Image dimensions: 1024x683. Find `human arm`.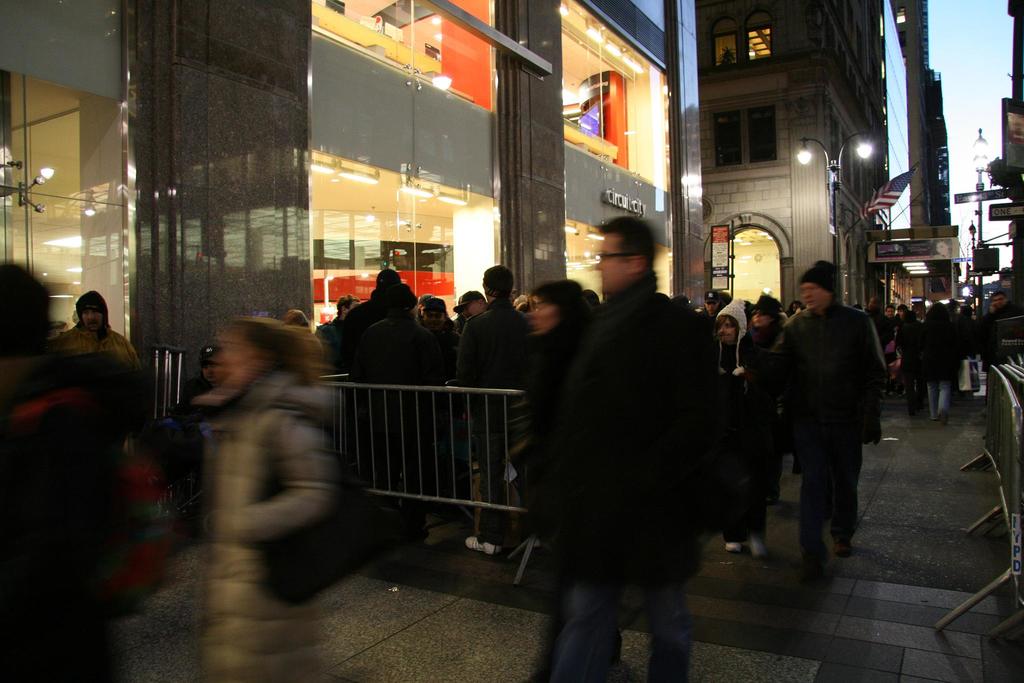
detection(952, 314, 962, 349).
